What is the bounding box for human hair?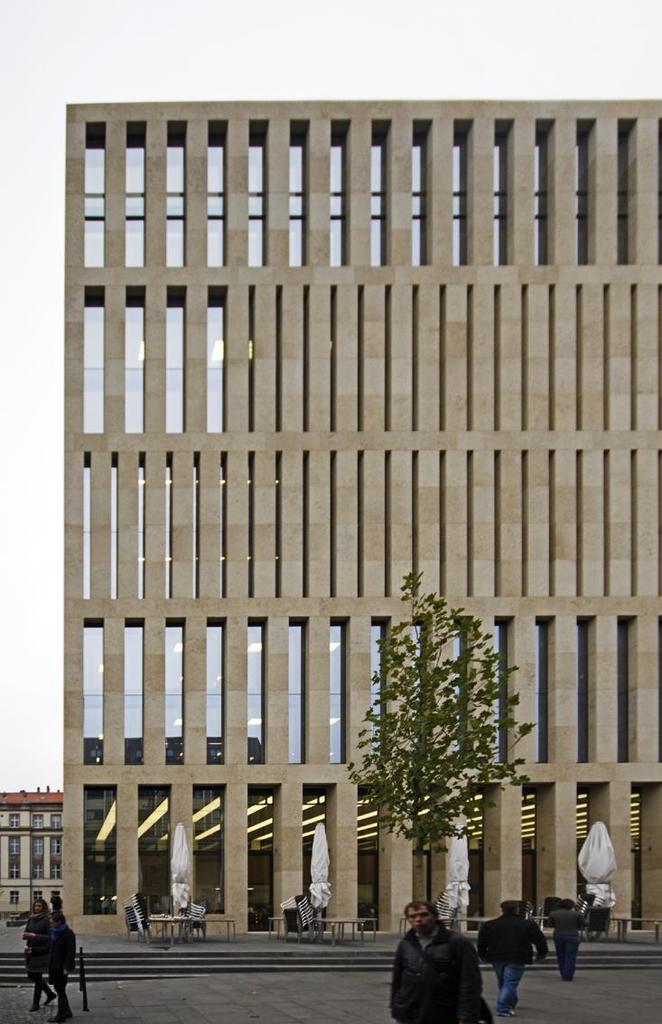
region(406, 901, 438, 916).
